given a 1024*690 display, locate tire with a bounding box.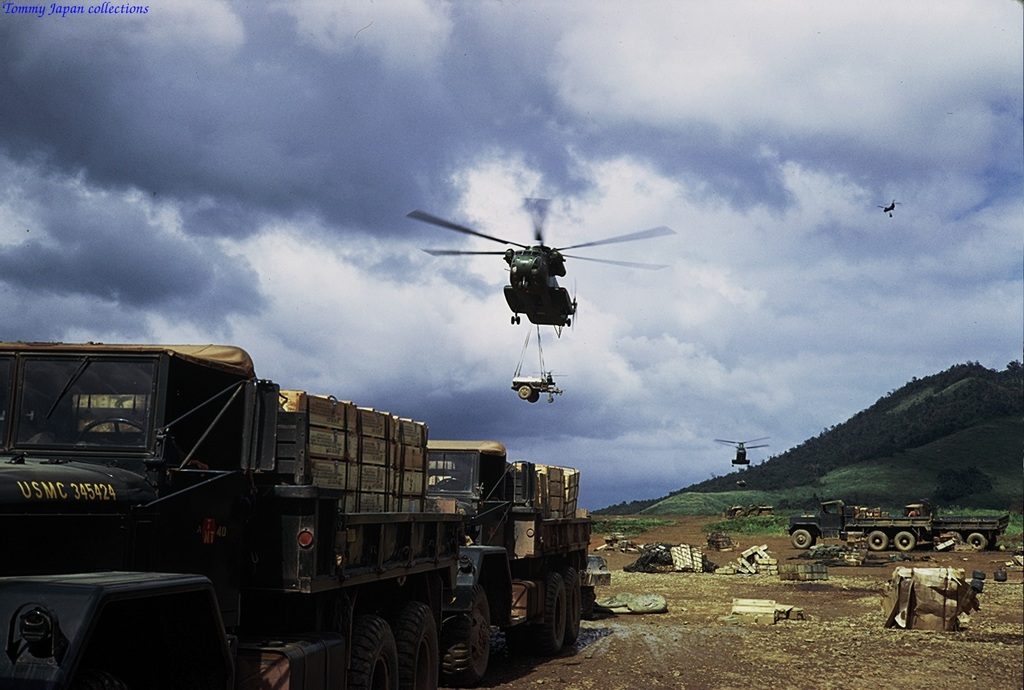
Located: [left=869, top=528, right=889, bottom=550].
